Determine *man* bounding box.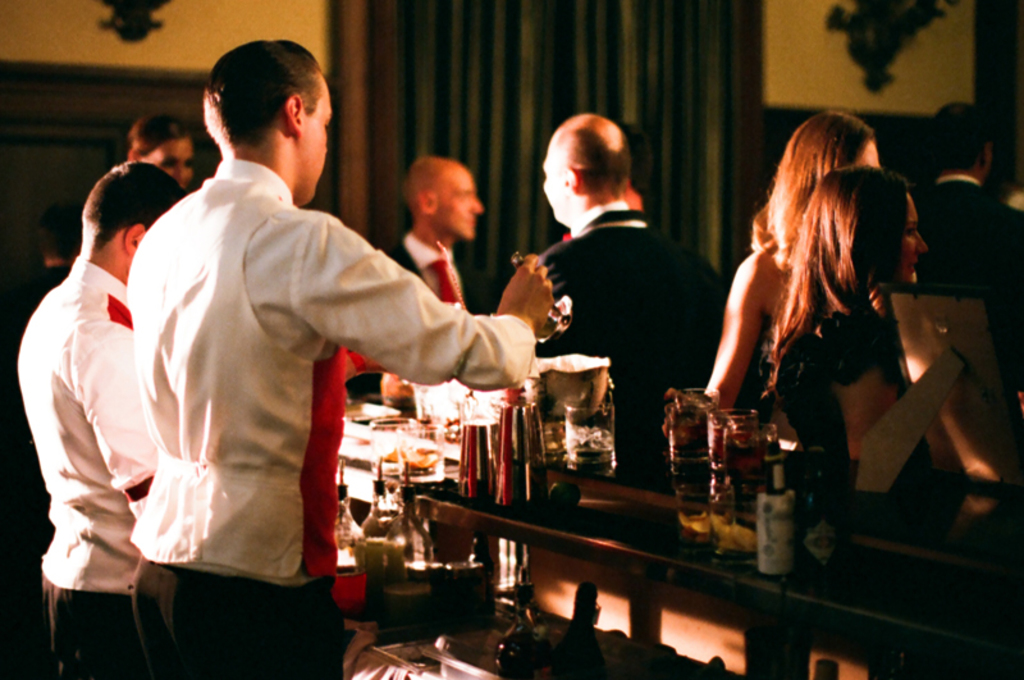
Determined: l=14, t=156, r=180, b=671.
